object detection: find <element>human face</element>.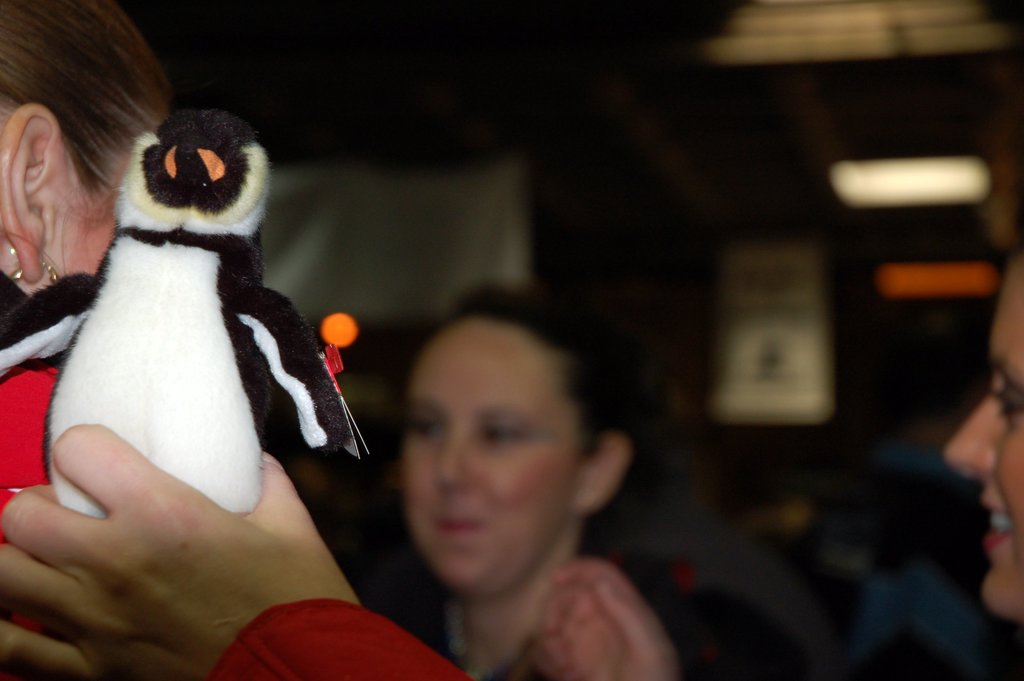
crop(388, 309, 569, 602).
